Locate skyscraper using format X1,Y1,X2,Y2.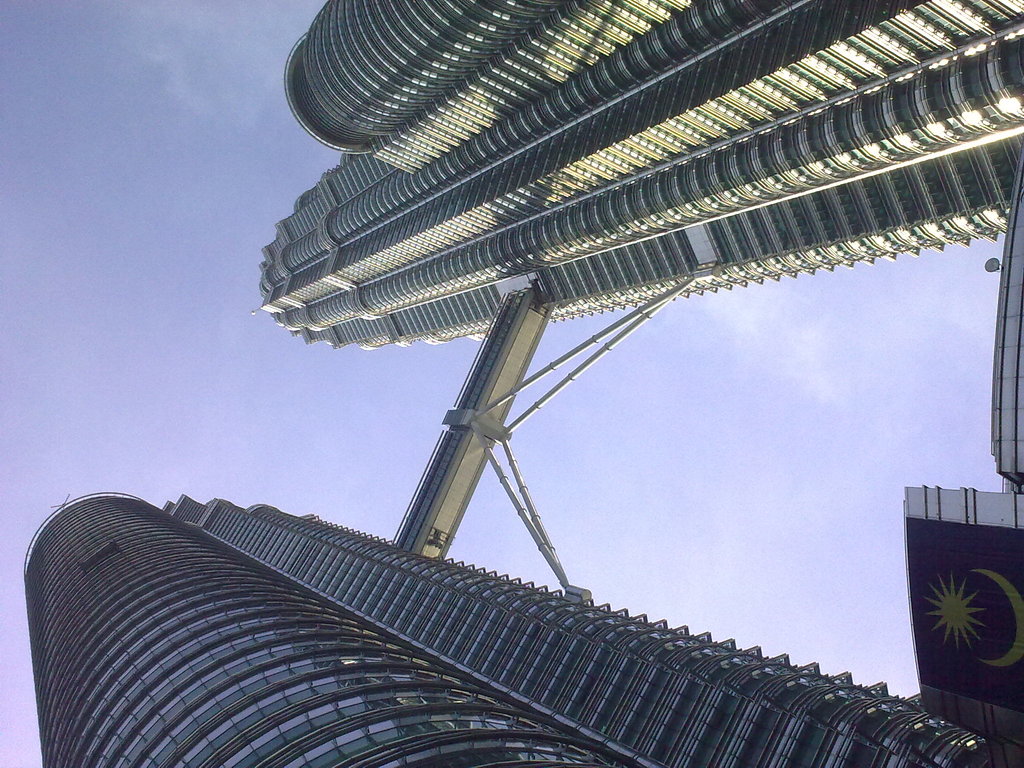
119,515,922,767.
